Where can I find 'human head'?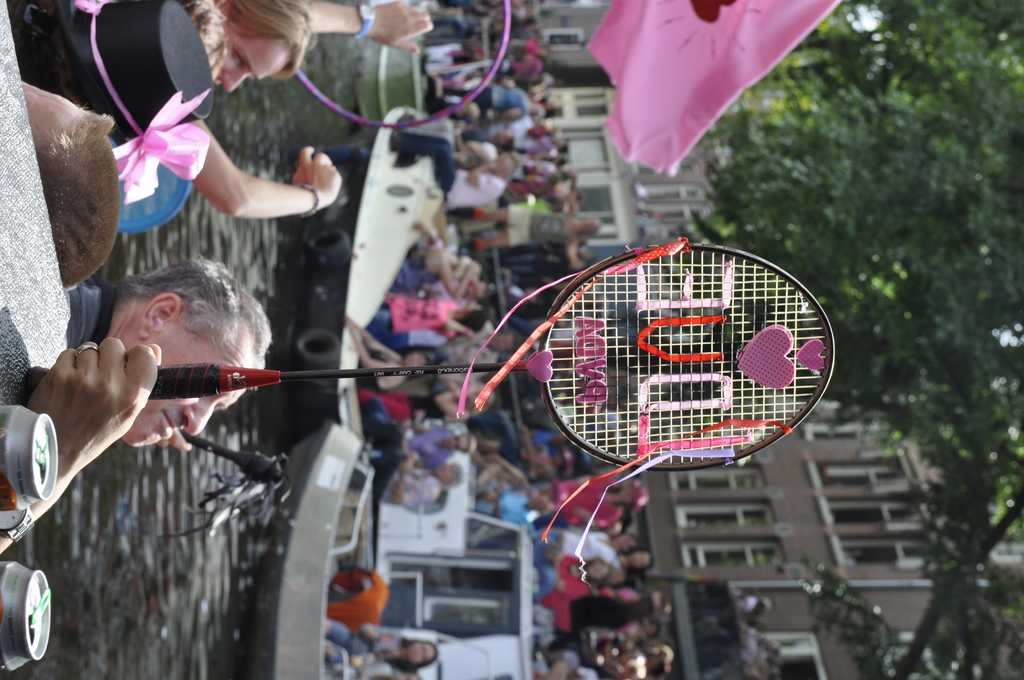
You can find it at x1=111, y1=259, x2=267, y2=445.
